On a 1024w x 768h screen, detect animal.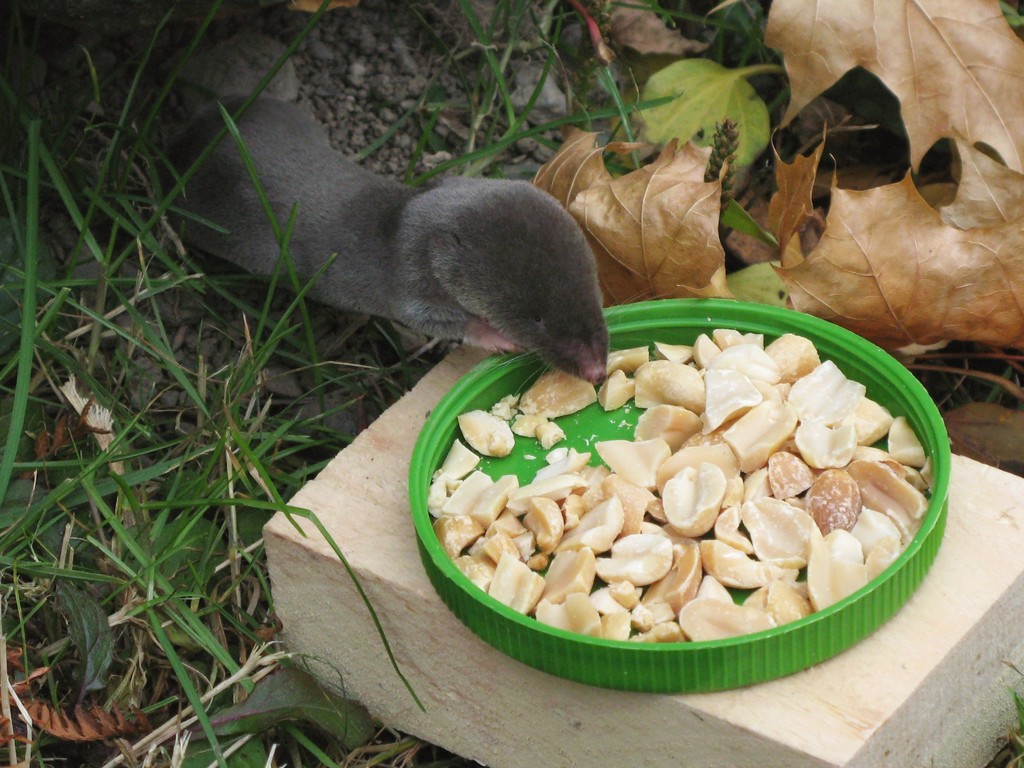
[left=152, top=87, right=686, bottom=399].
